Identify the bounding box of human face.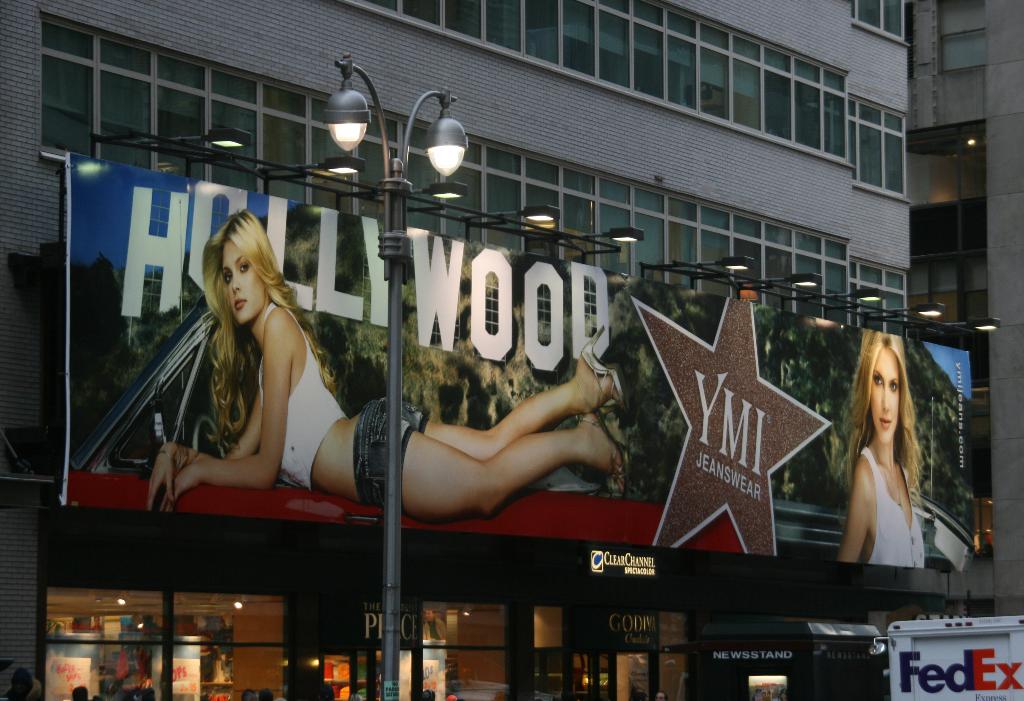
x1=870 y1=345 x2=902 y2=439.
